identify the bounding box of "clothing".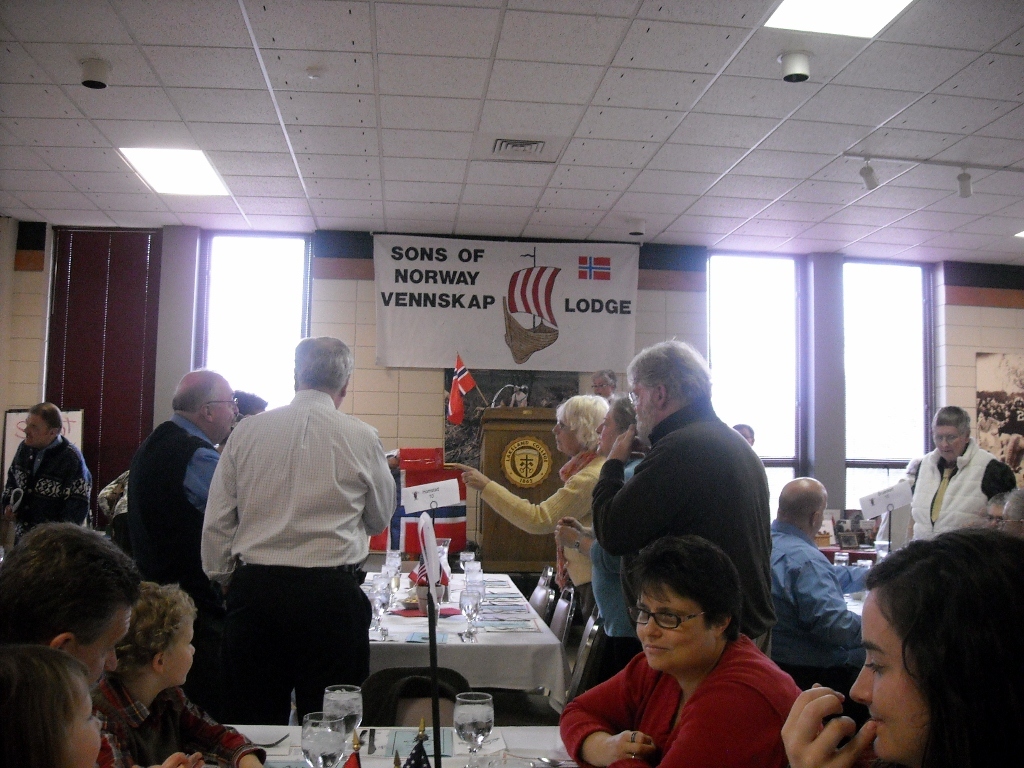
locate(88, 677, 261, 767).
